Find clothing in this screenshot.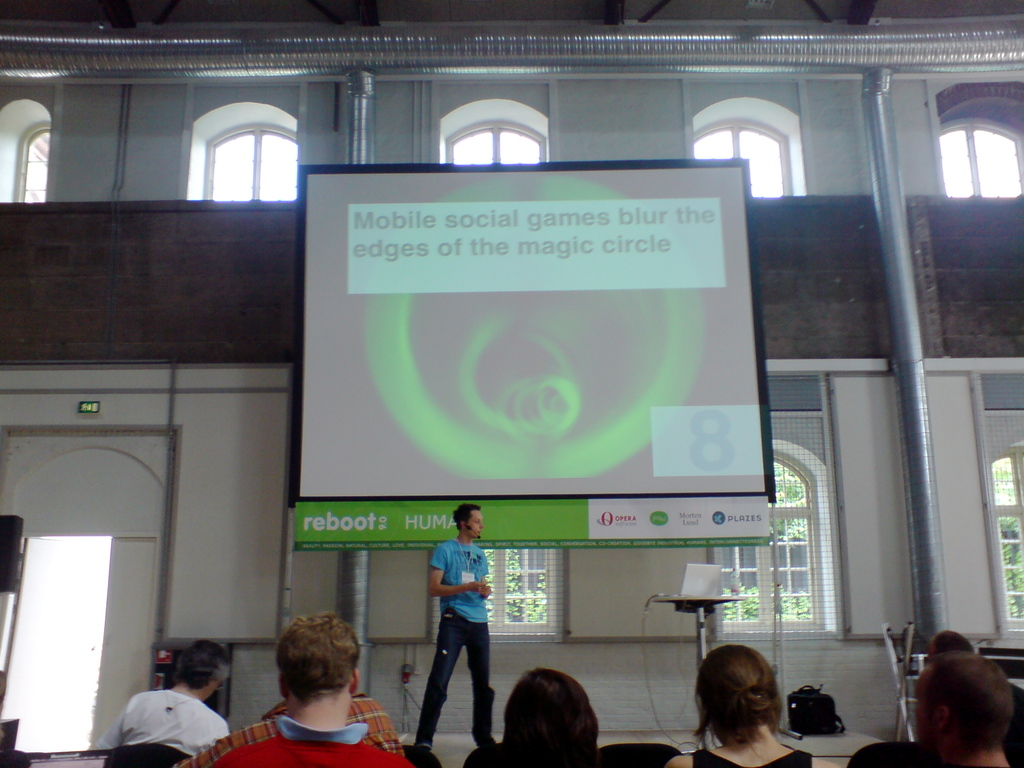
The bounding box for clothing is 97,687,228,767.
